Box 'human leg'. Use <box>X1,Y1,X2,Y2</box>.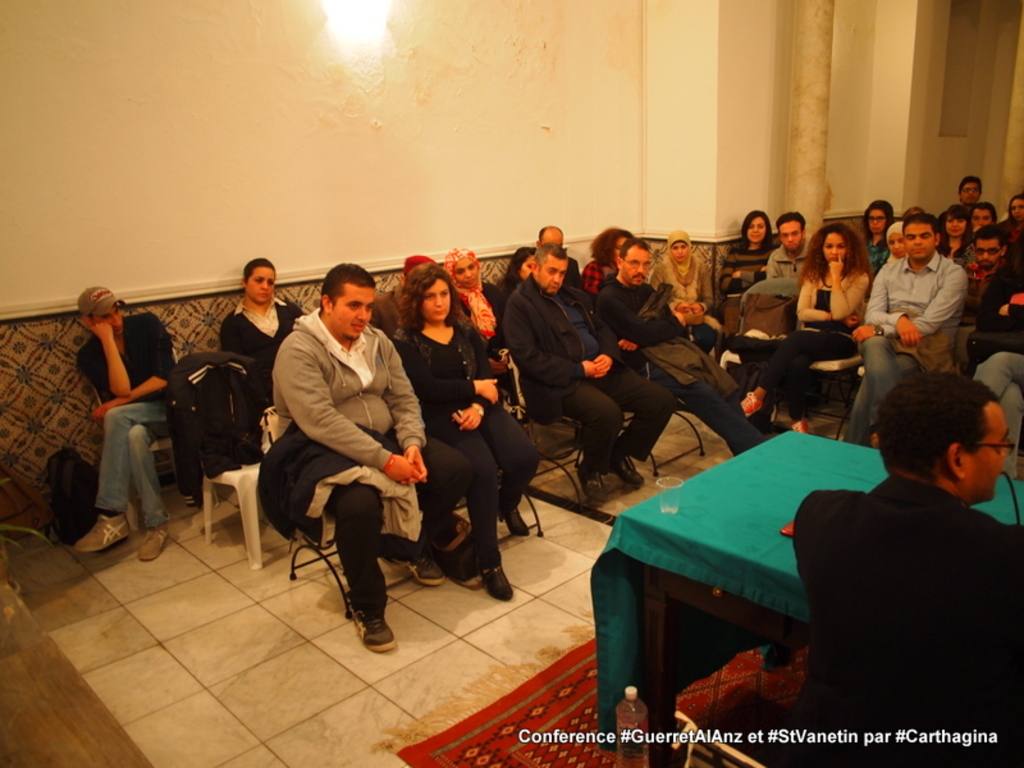
<box>134,408,186,556</box>.
